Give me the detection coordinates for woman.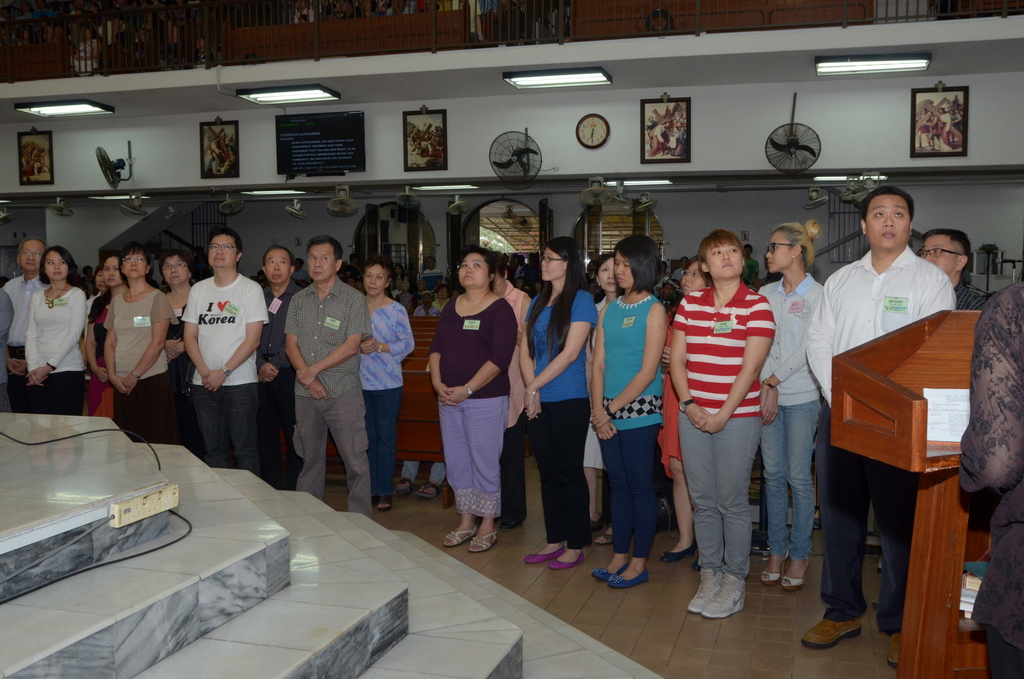
BBox(6, 234, 91, 405).
